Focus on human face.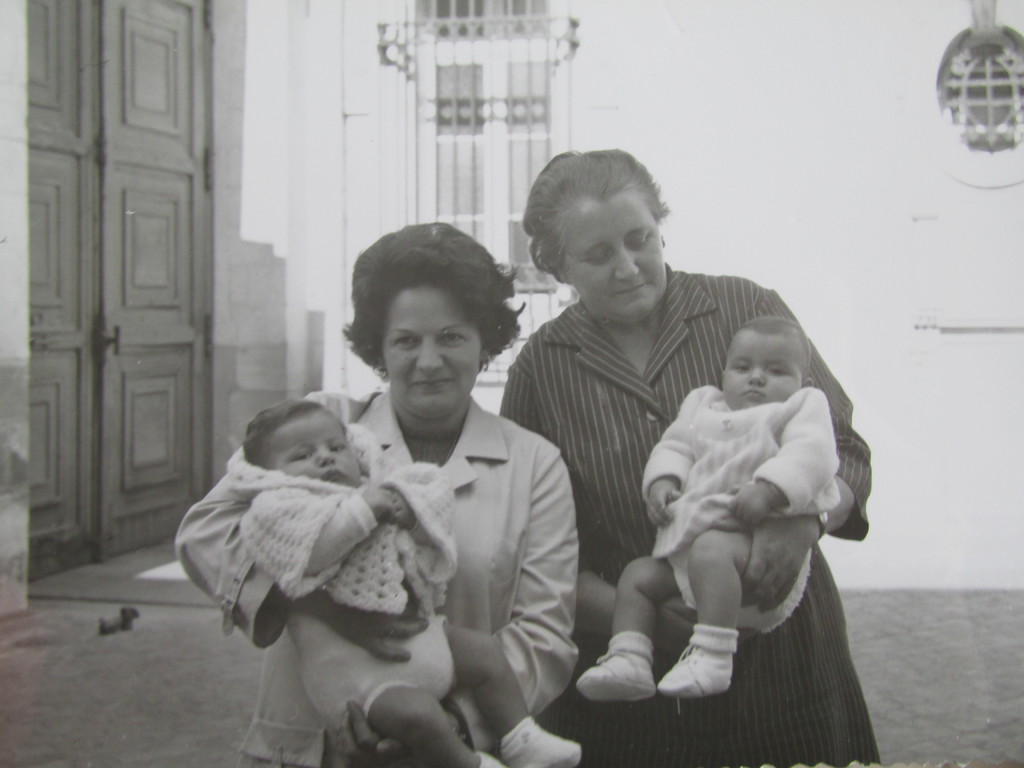
Focused at (722,341,794,415).
